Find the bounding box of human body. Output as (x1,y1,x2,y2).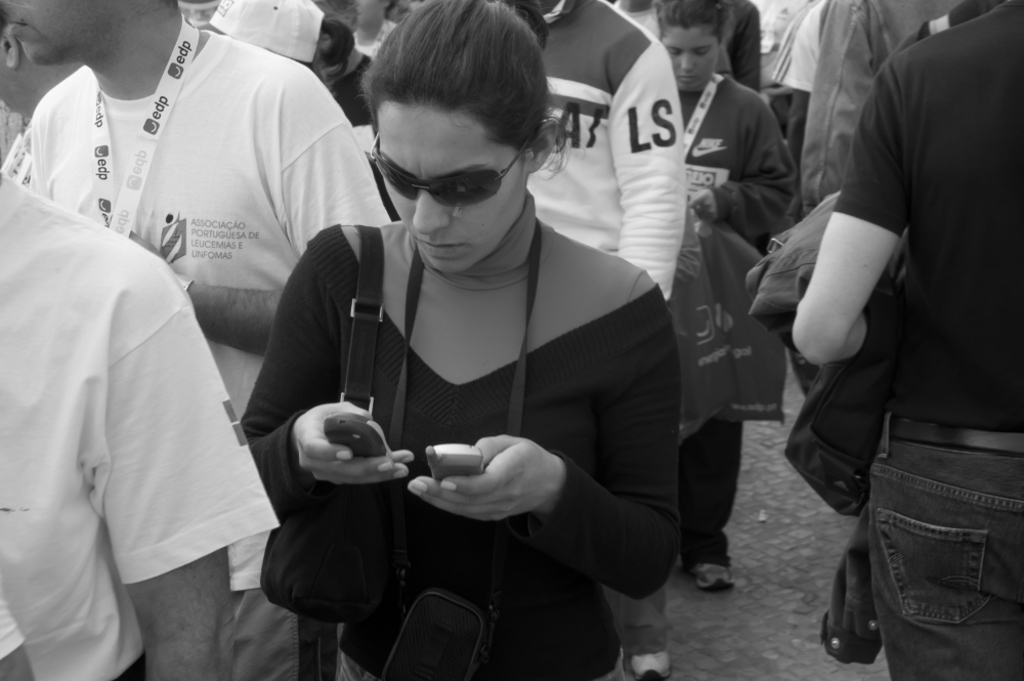
(243,0,688,680).
